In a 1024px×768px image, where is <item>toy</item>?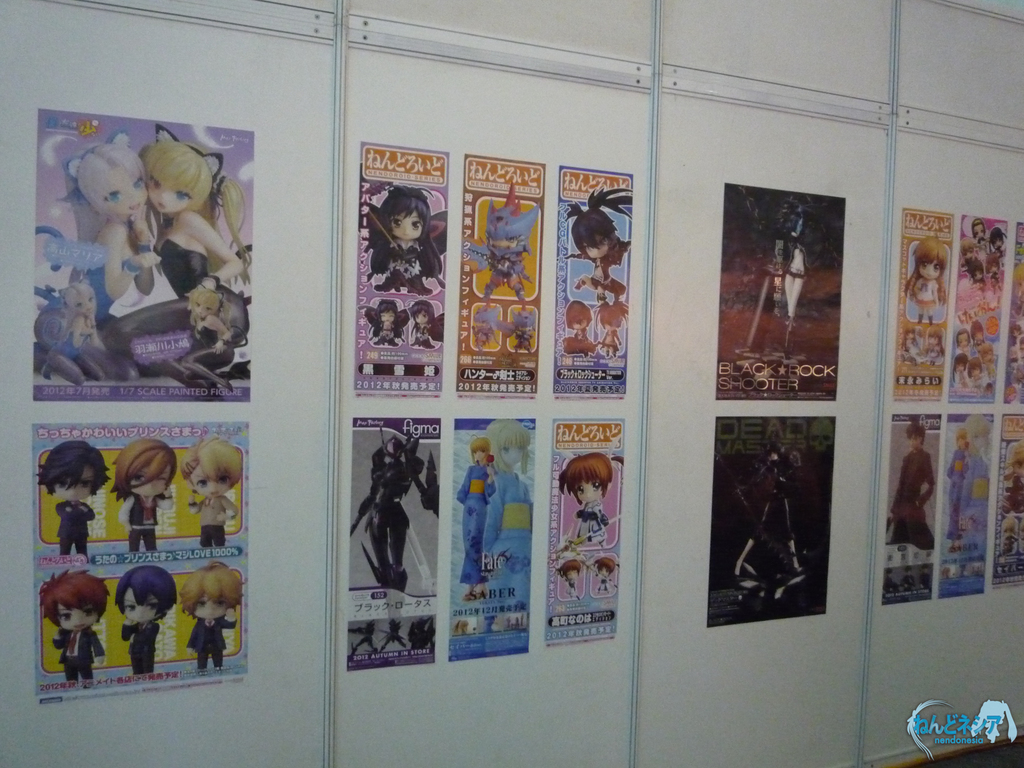
771/200/802/342.
